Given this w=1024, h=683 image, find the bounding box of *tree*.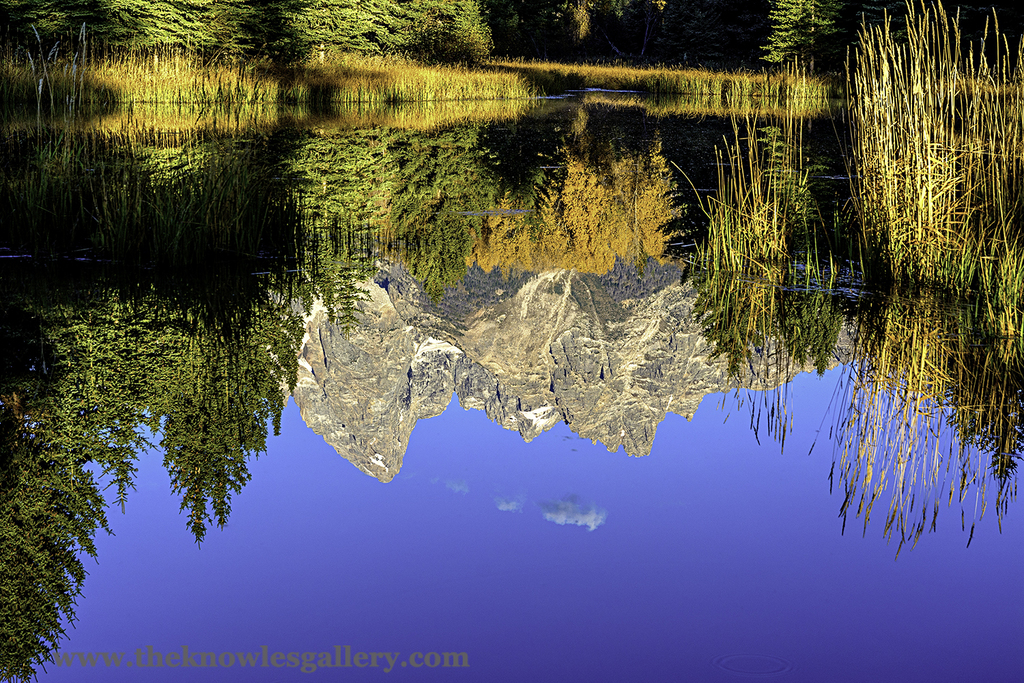
bbox=[0, 288, 121, 682].
